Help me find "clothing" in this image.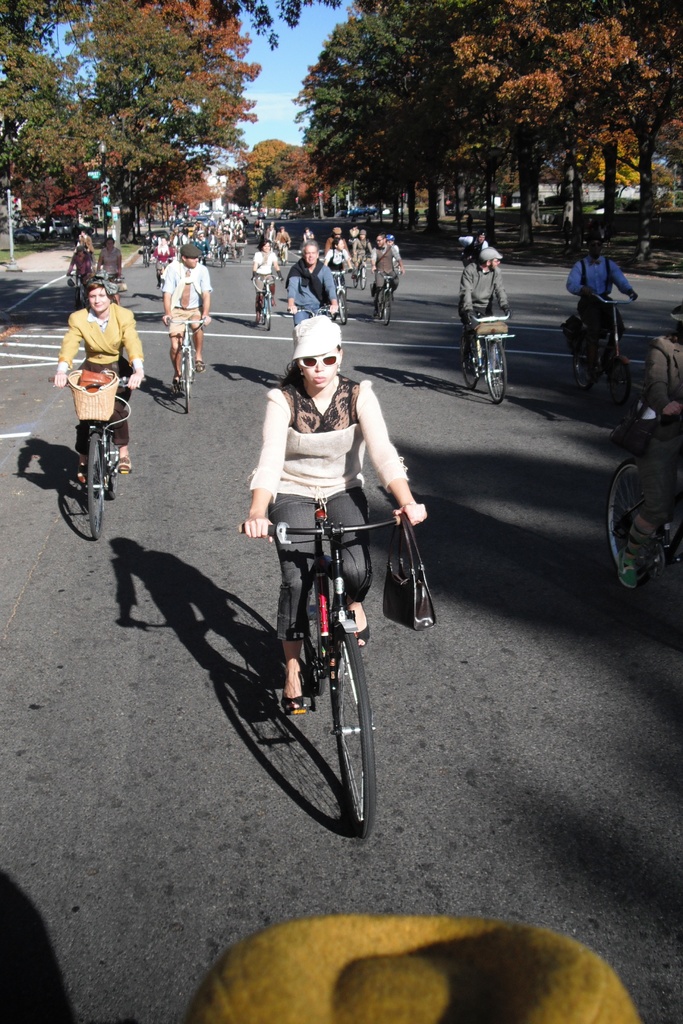
Found it: [283, 259, 340, 337].
